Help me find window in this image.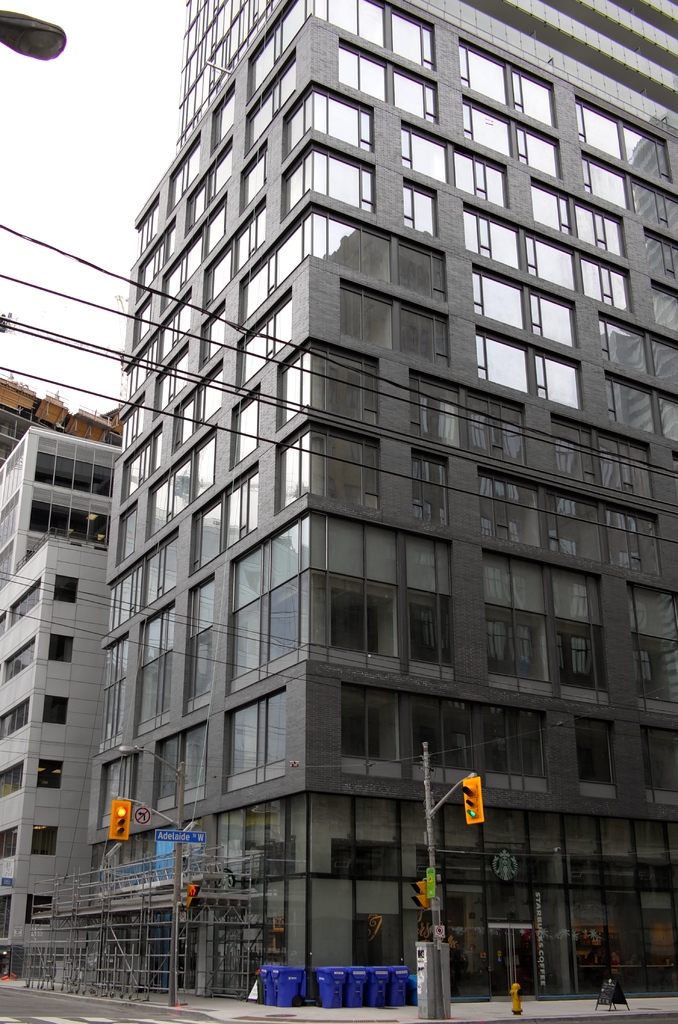
Found it: 0, 637, 37, 679.
